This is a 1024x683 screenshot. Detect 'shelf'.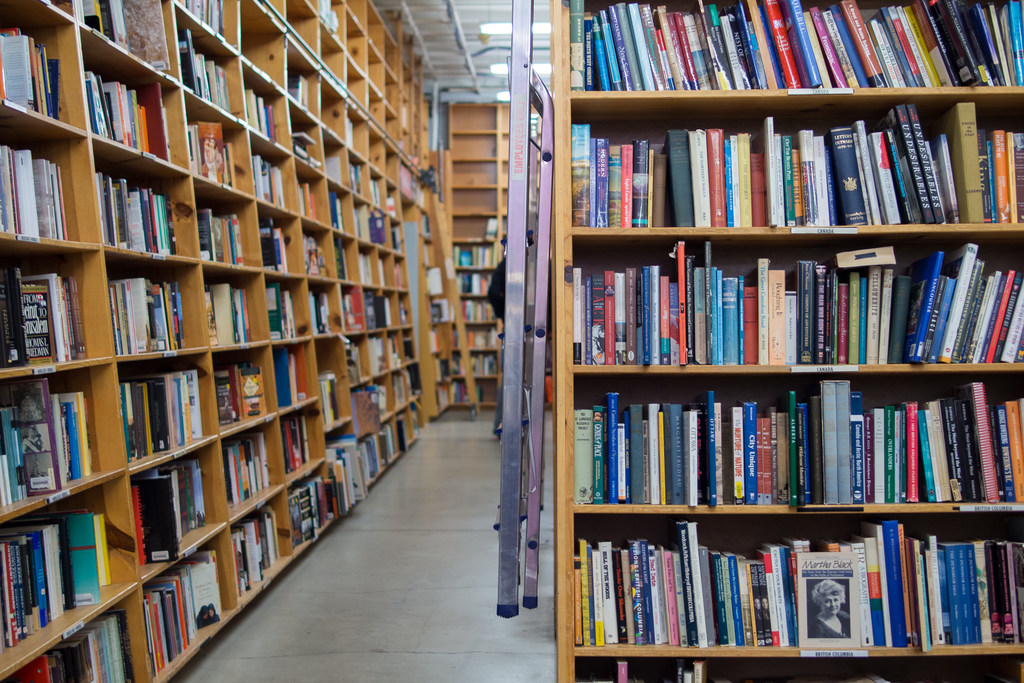
[0, 0, 447, 682].
